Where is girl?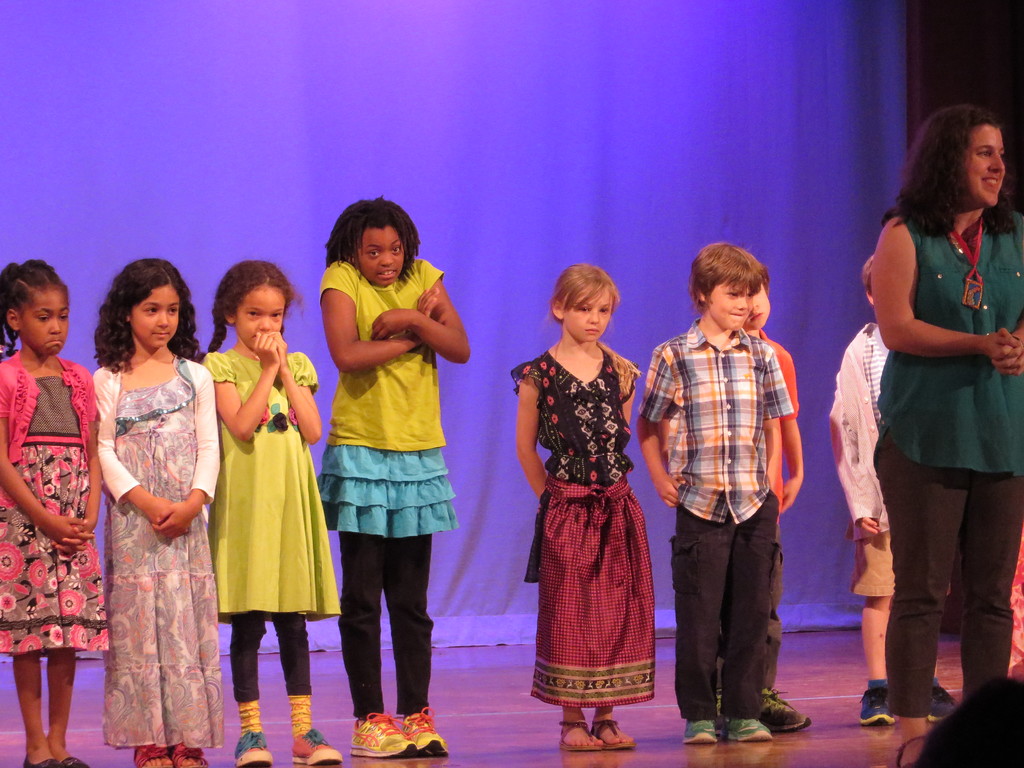
<box>512,262,642,751</box>.
